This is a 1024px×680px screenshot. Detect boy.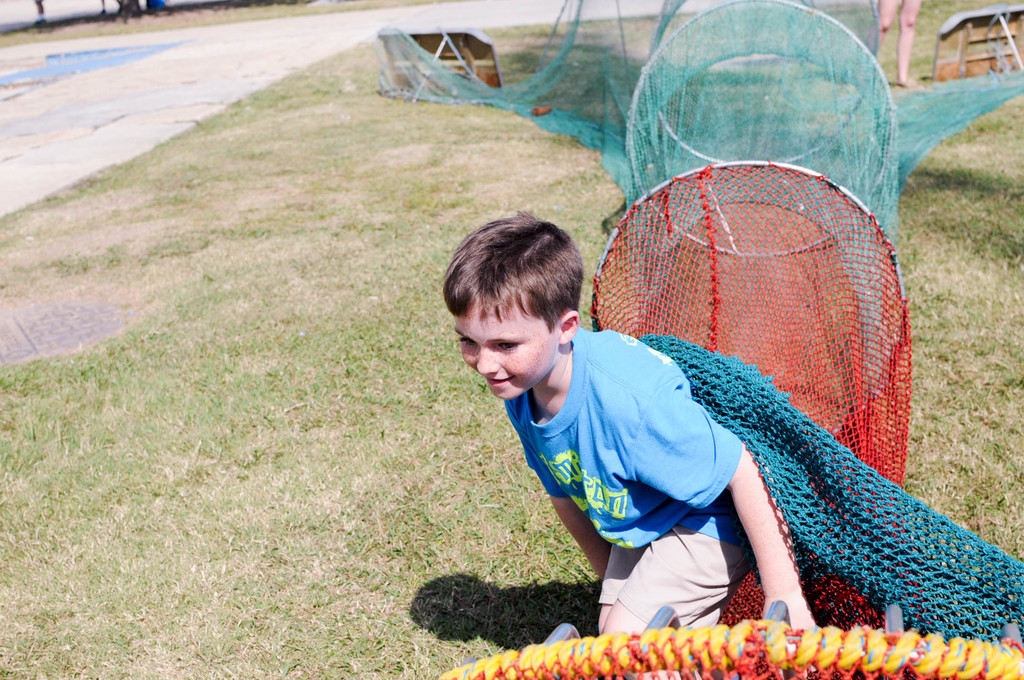
420/224/789/636.
